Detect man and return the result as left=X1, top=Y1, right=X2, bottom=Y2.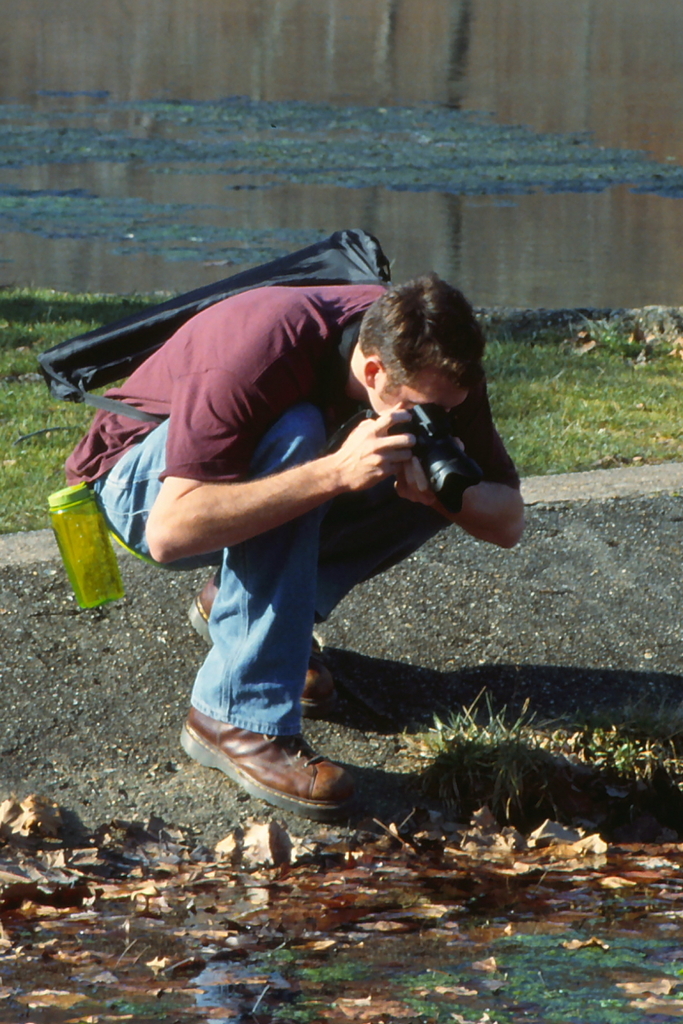
left=85, top=215, right=526, bottom=836.
